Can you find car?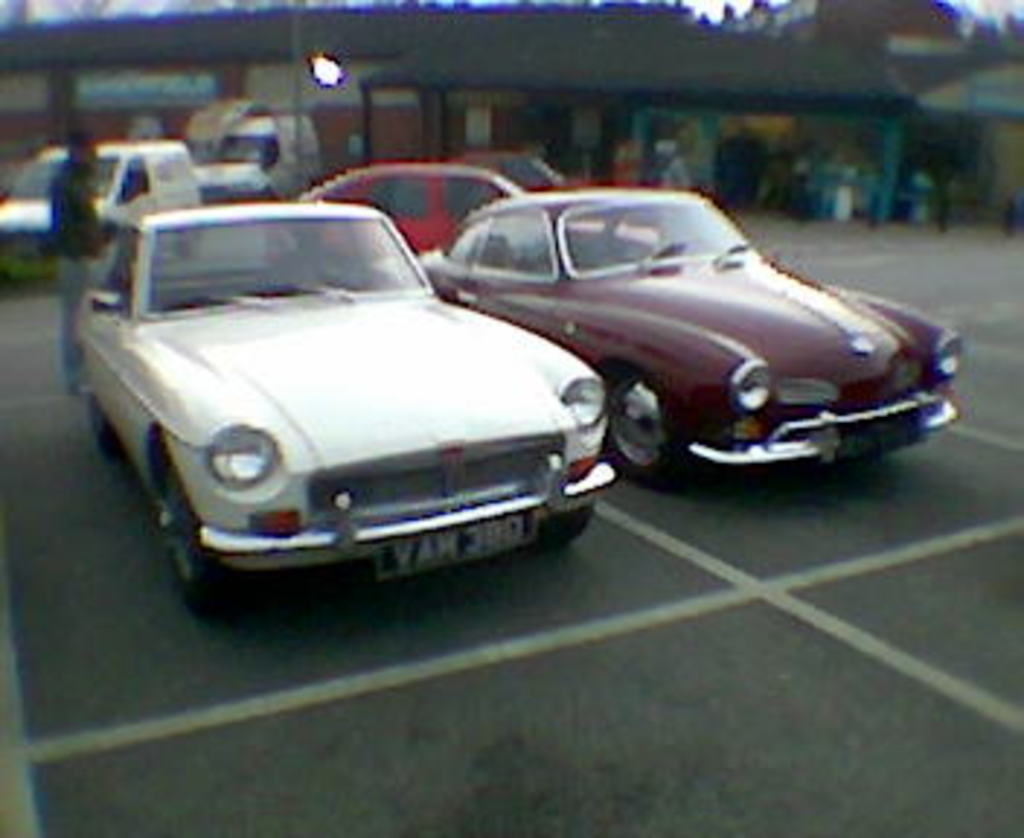
Yes, bounding box: <box>0,137,189,236</box>.
